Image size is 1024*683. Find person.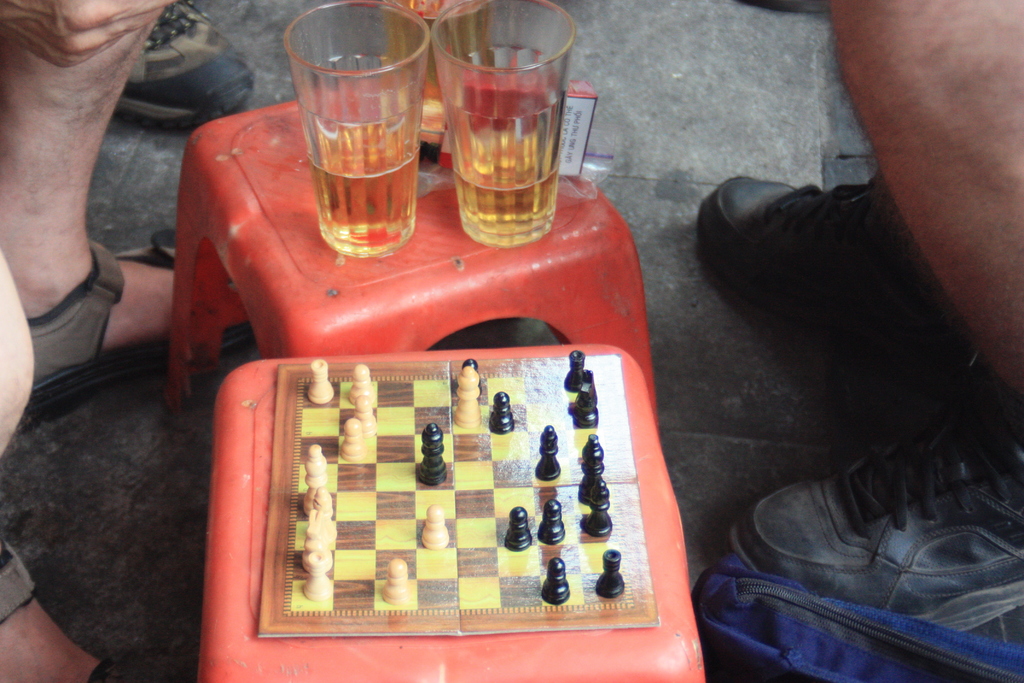
(108,0,266,134).
